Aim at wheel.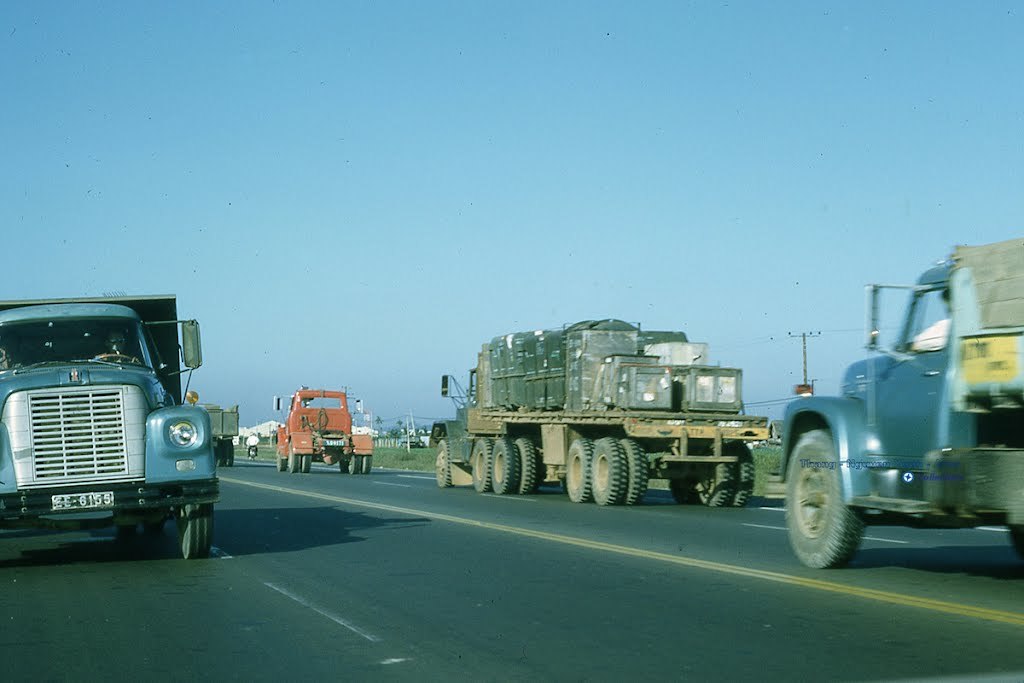
Aimed at <bbox>469, 438, 492, 492</bbox>.
